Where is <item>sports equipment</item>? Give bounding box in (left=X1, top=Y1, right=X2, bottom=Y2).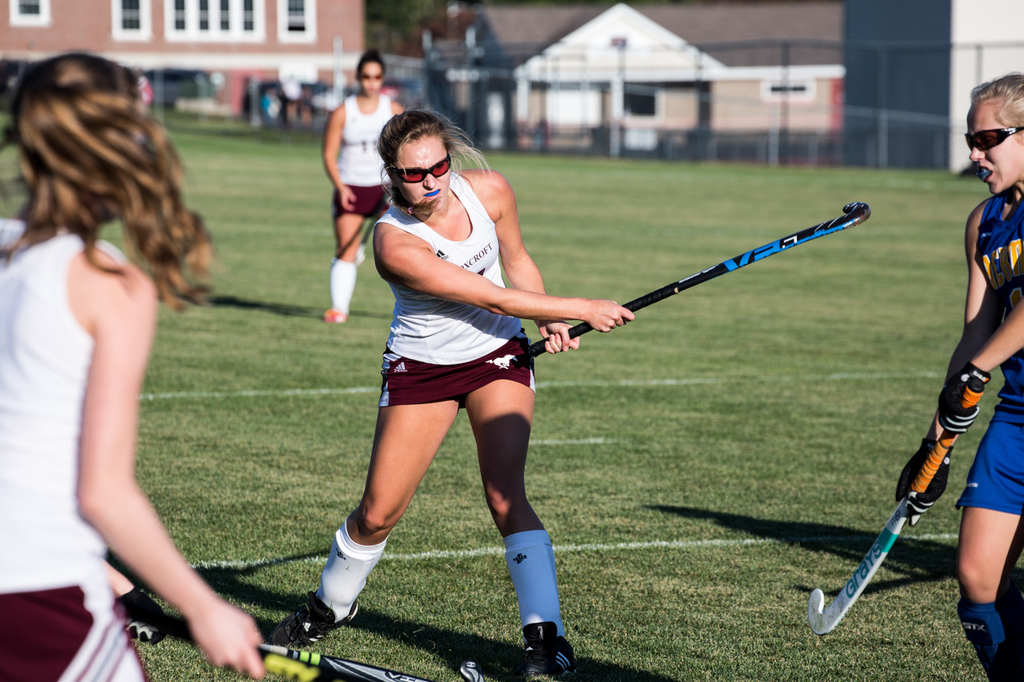
(left=114, top=582, right=170, bottom=647).
